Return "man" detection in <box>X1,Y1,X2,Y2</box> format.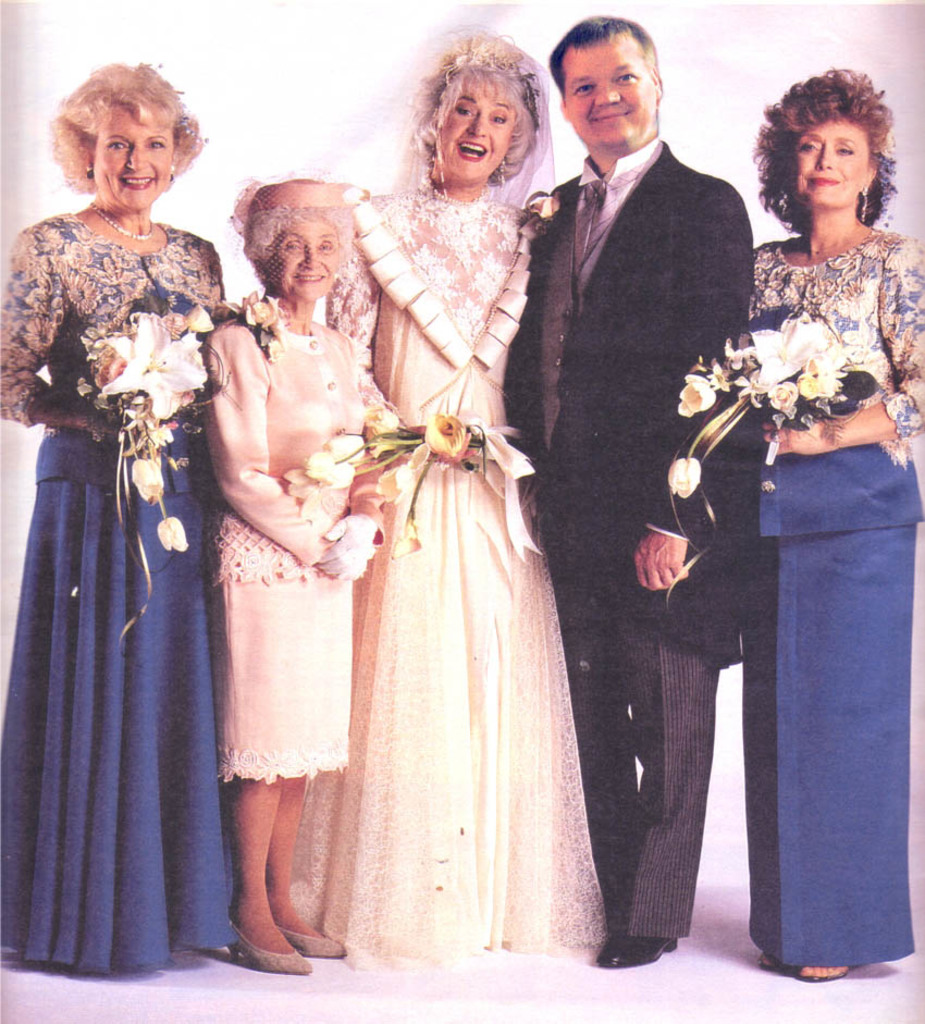
<box>506,25,785,876</box>.
